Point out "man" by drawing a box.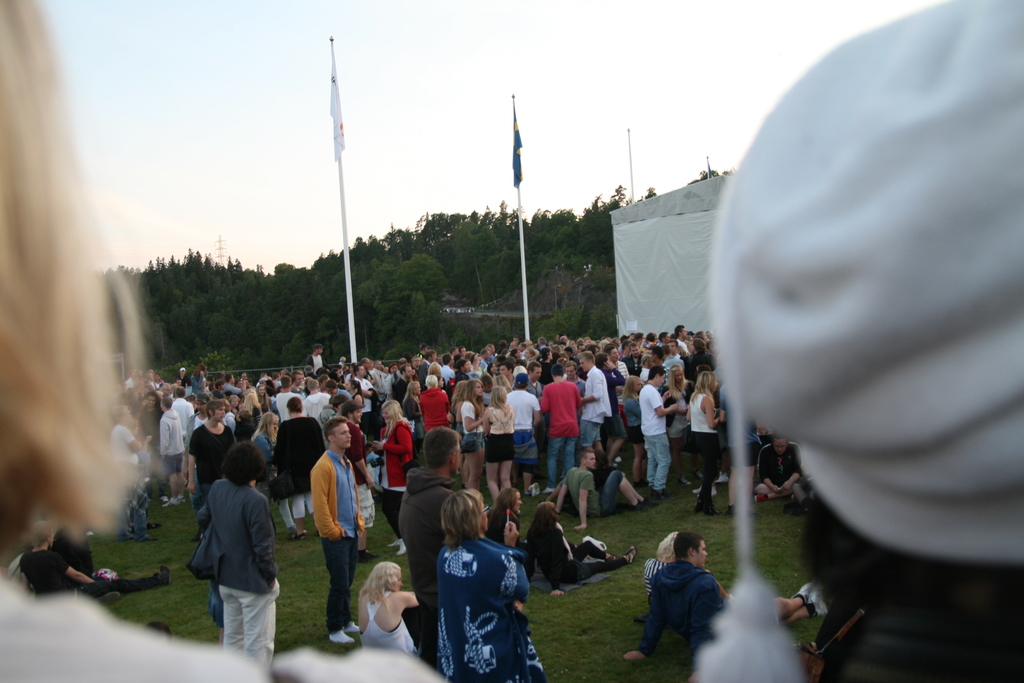
<box>19,522,171,603</box>.
